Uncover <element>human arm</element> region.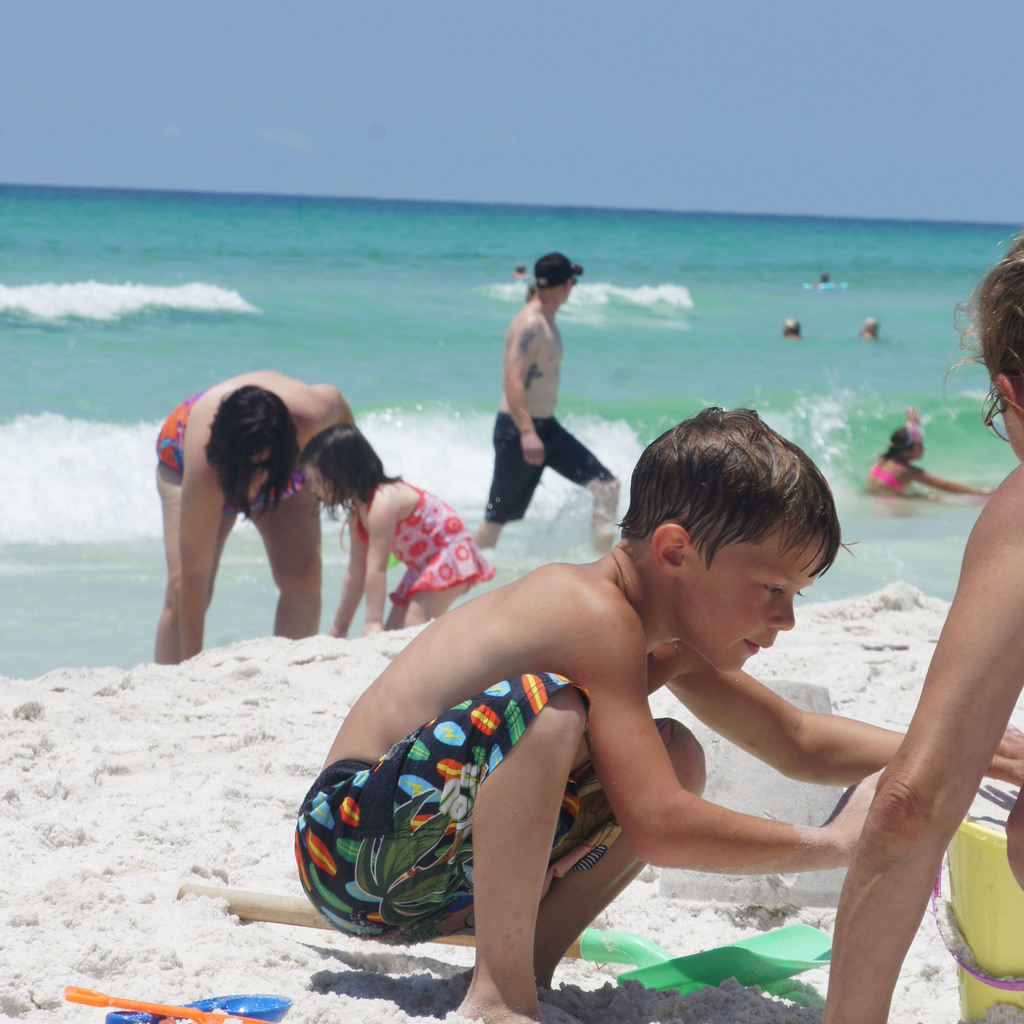
Uncovered: x1=570 y1=579 x2=894 y2=877.
